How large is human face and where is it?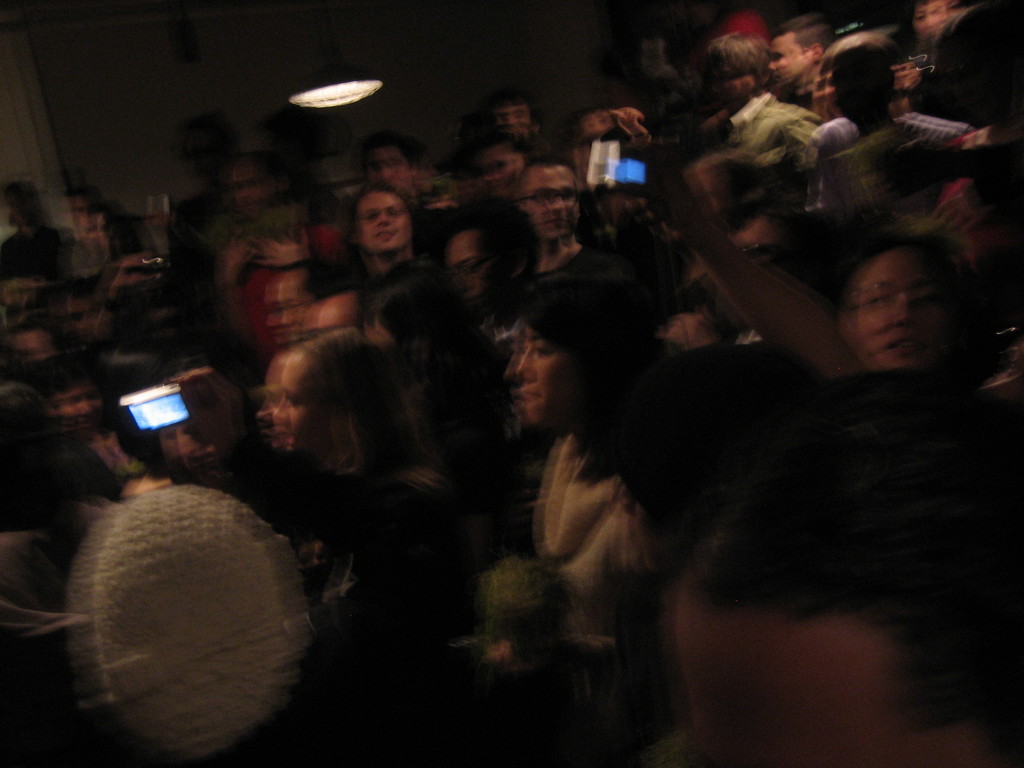
Bounding box: <box>358,187,413,253</box>.
